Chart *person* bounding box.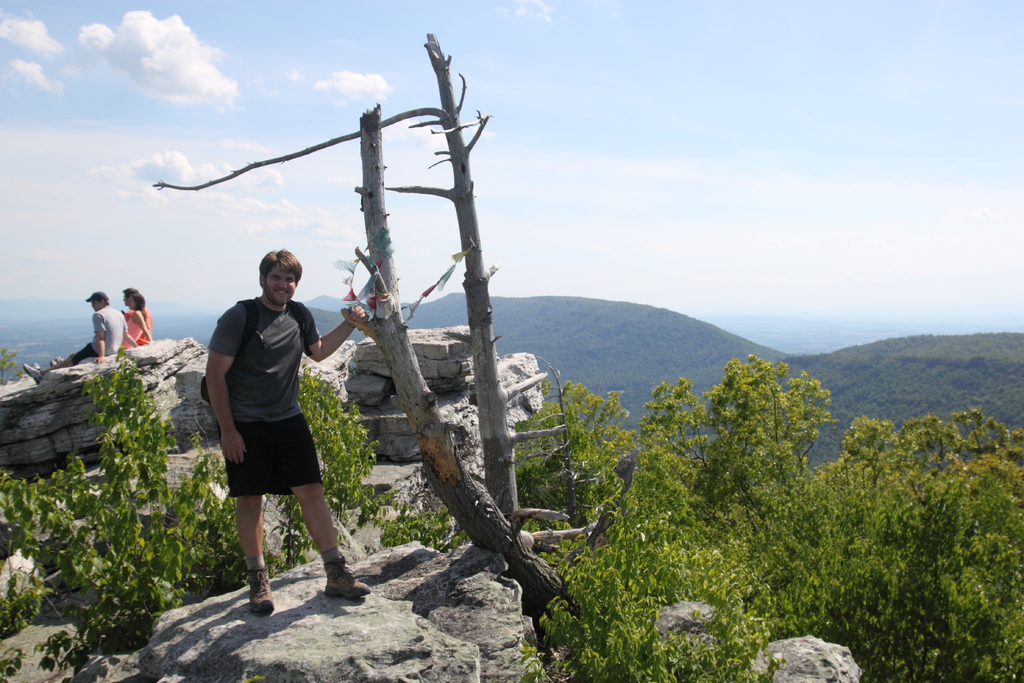
Charted: region(24, 287, 150, 401).
